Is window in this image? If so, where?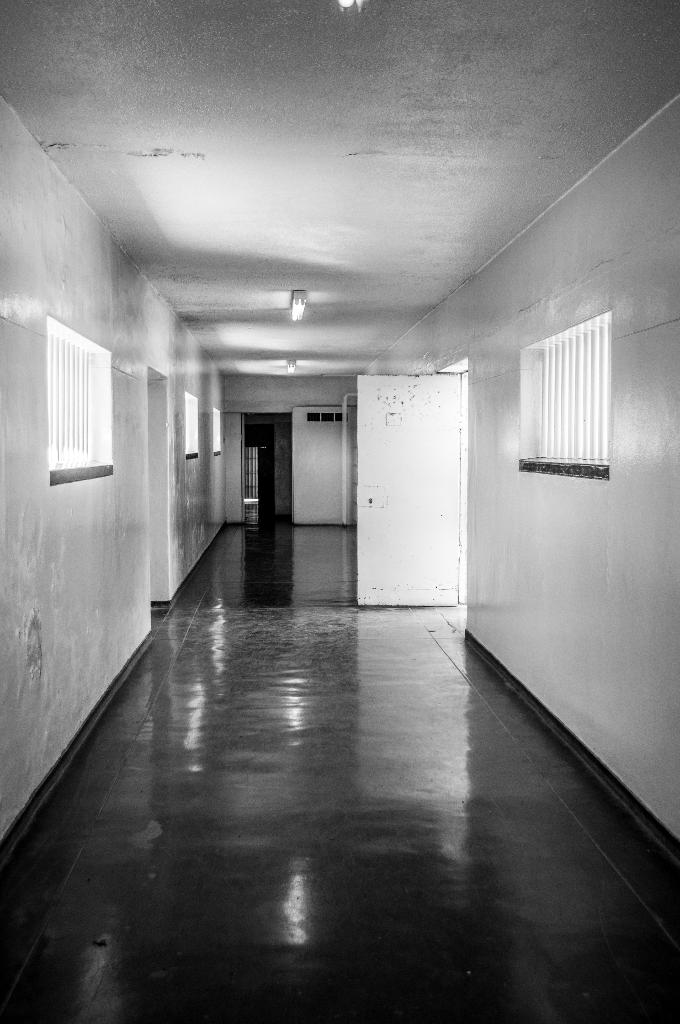
Yes, at {"left": 47, "top": 332, "right": 97, "bottom": 467}.
